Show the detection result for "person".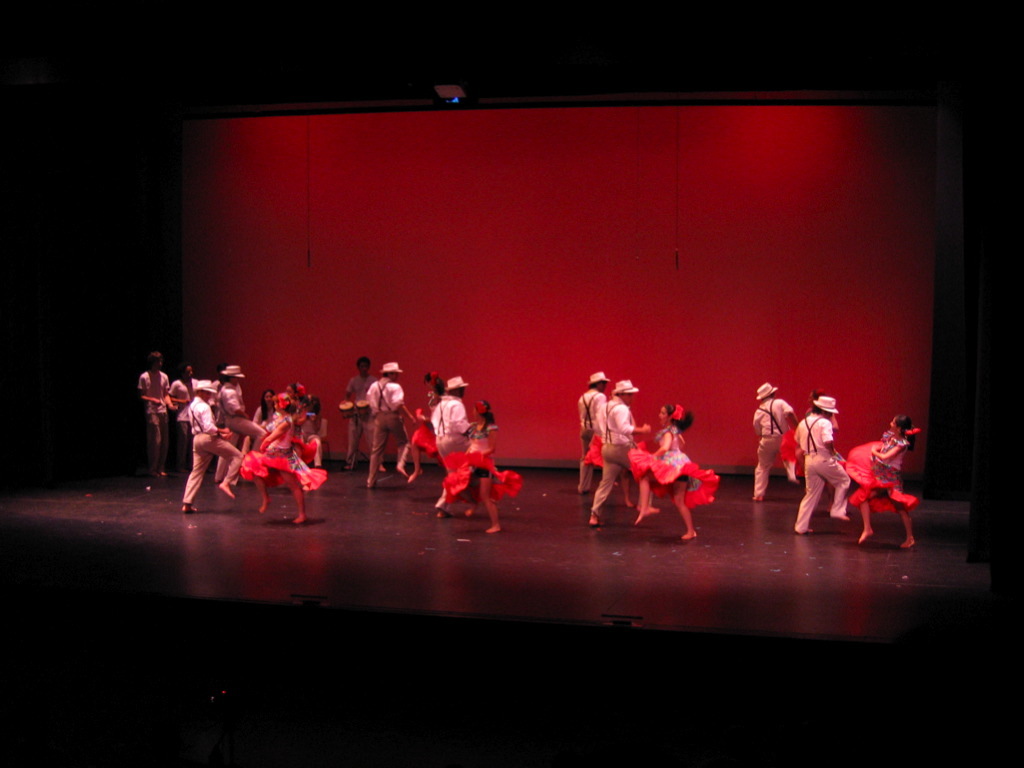
bbox=(287, 388, 310, 448).
